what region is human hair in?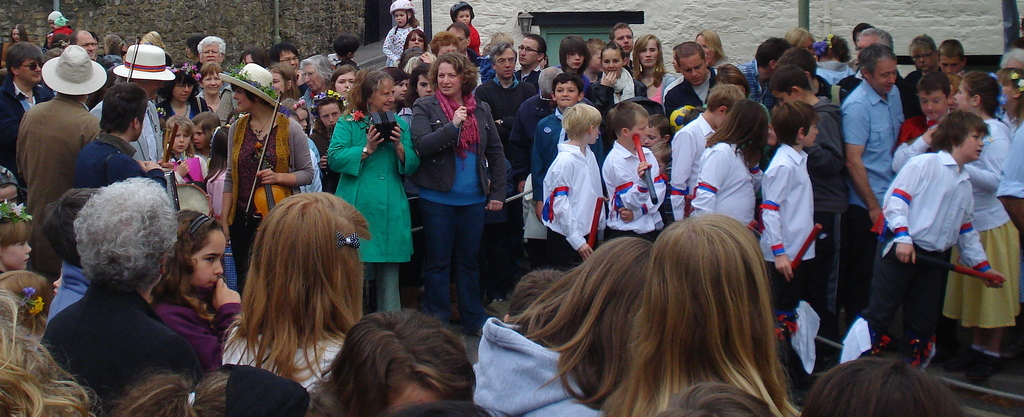
box(488, 40, 517, 67).
